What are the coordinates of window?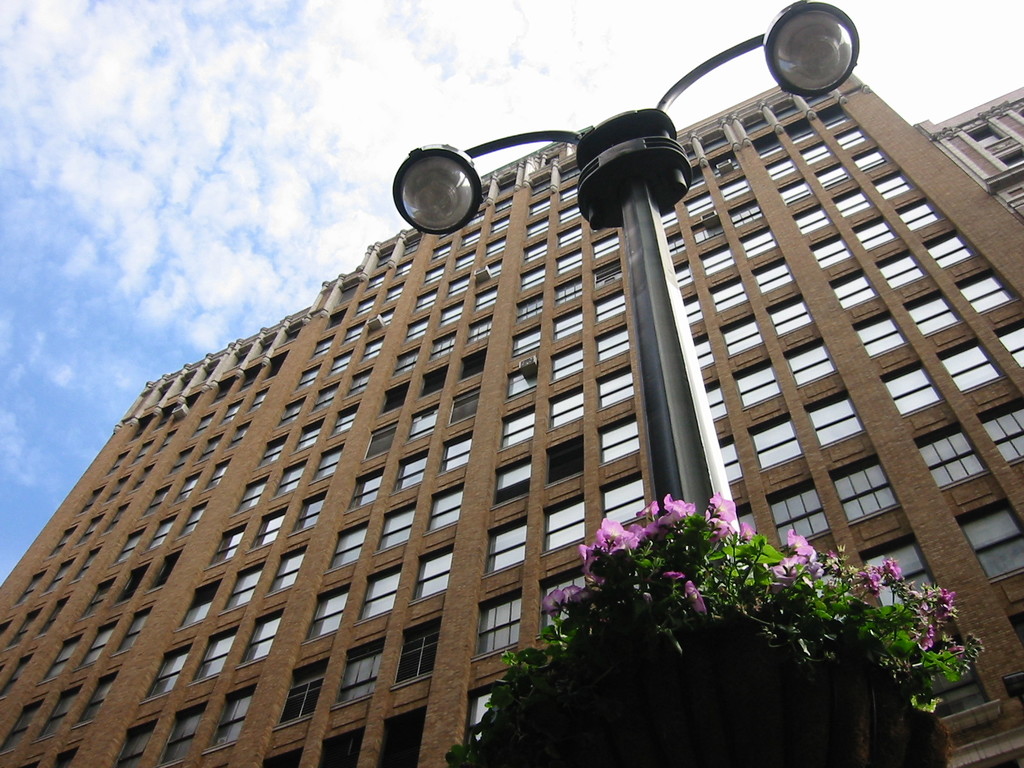
(left=440, top=424, right=474, bottom=471).
